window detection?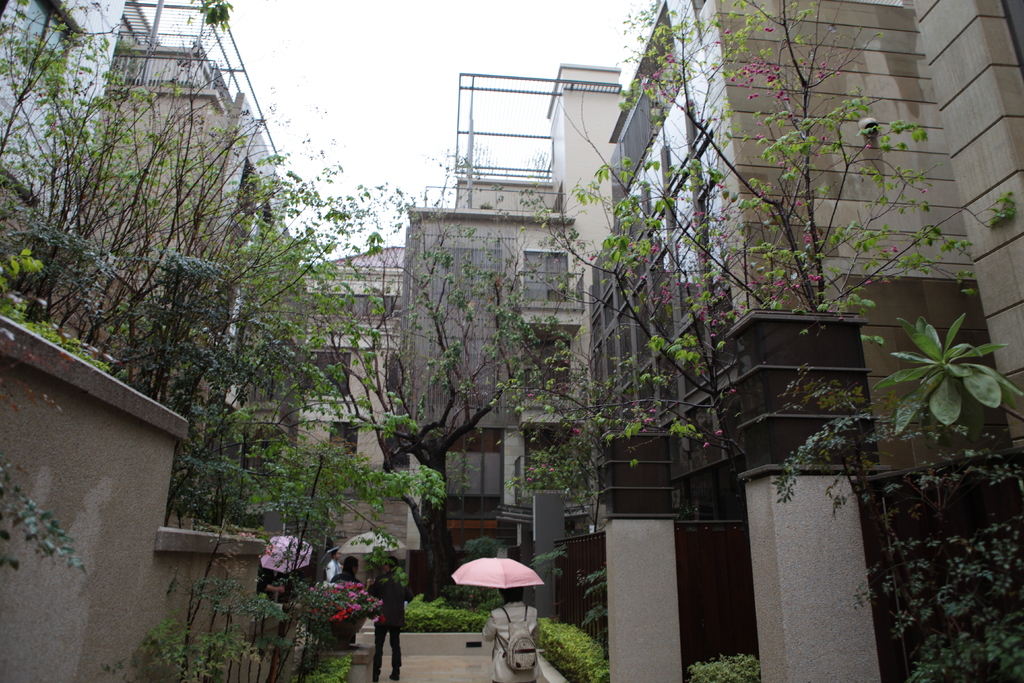
bbox(301, 349, 353, 409)
